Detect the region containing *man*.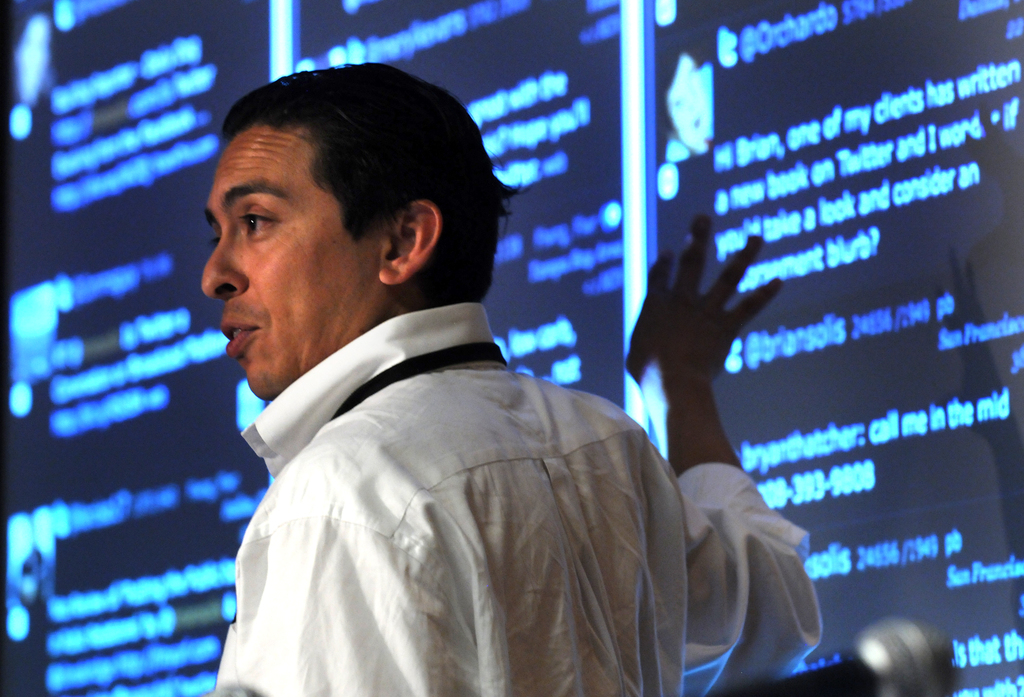
box=[144, 93, 832, 669].
